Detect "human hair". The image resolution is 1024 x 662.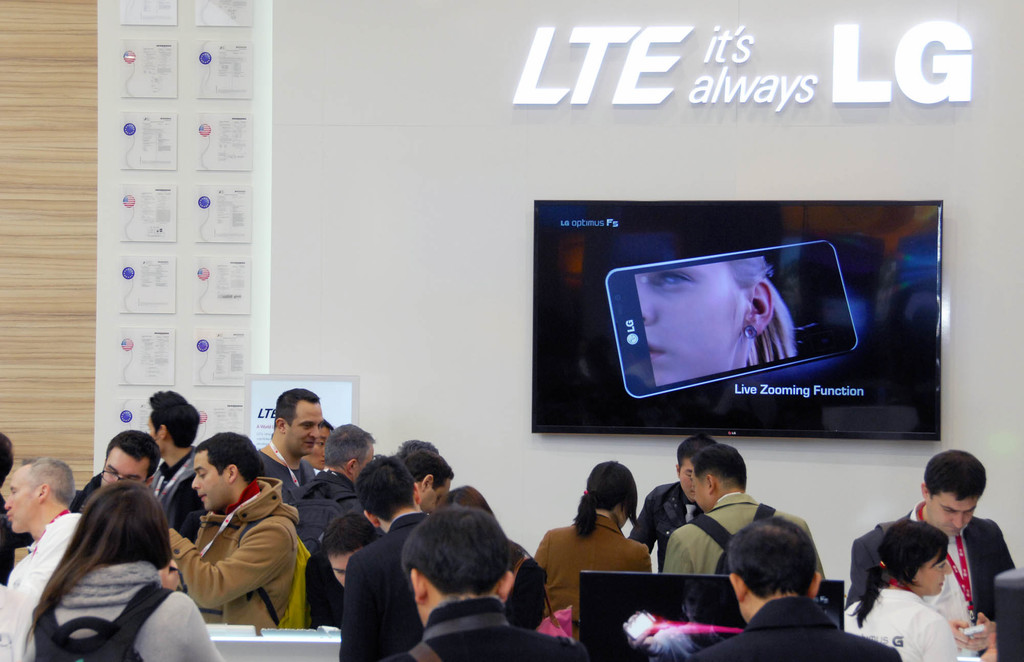
575, 459, 637, 540.
